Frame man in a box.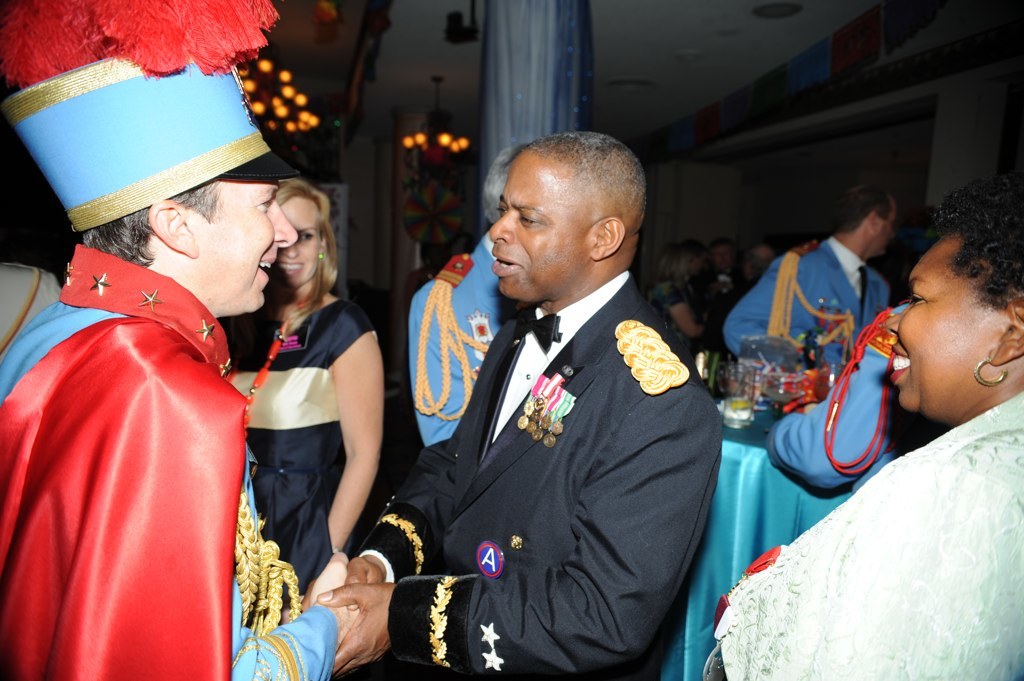
region(336, 134, 726, 680).
